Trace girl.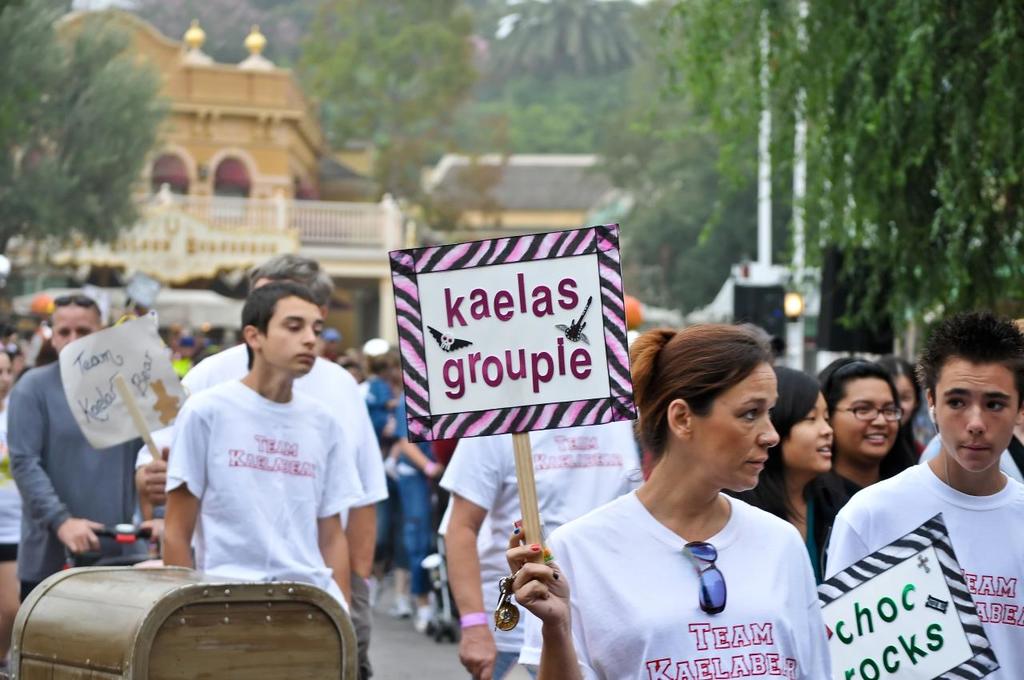
Traced to 820, 350, 927, 514.
